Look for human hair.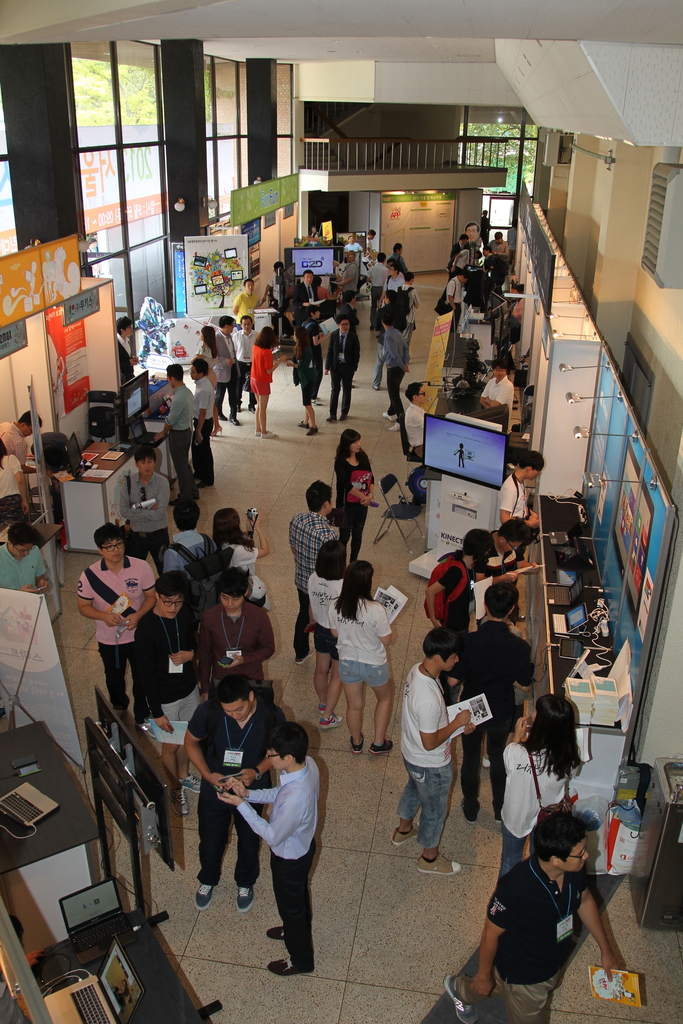
Found: pyautogui.locateOnScreen(260, 719, 309, 767).
